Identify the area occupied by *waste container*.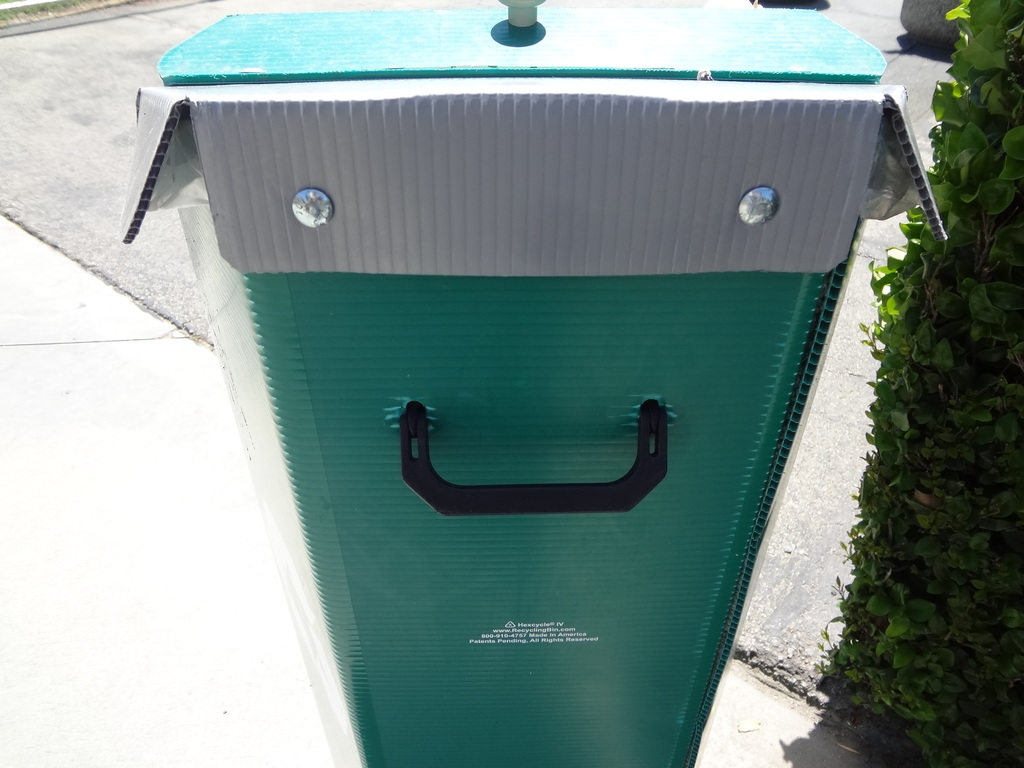
Area: left=113, top=0, right=951, bottom=767.
